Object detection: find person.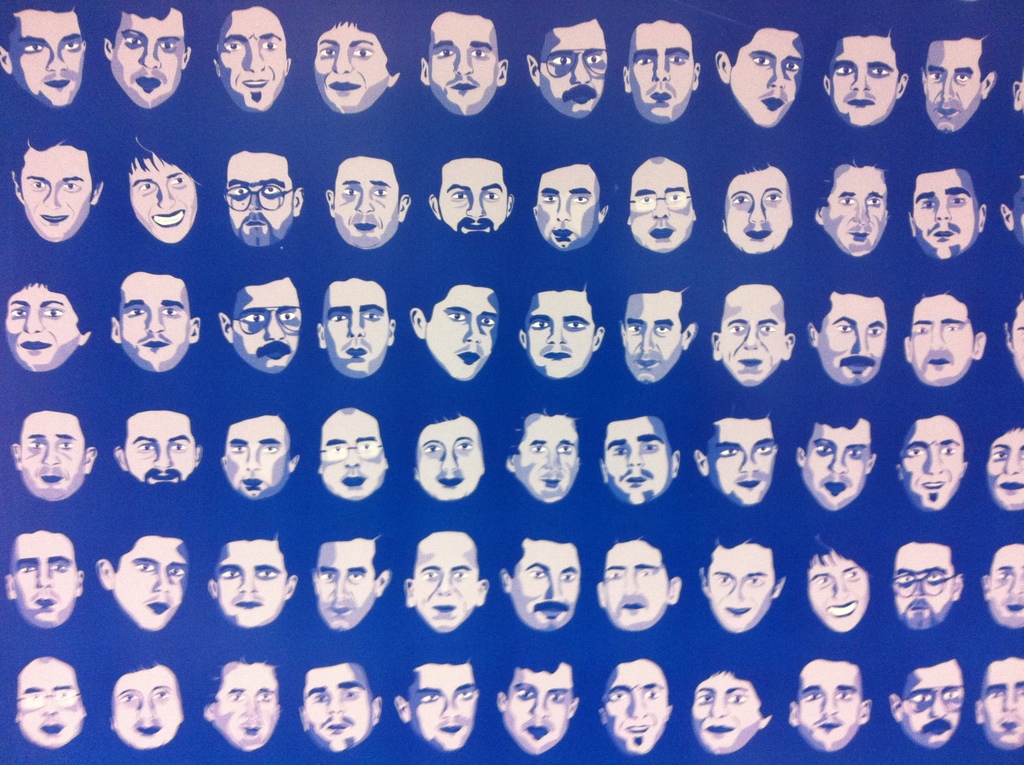
[320, 264, 395, 378].
